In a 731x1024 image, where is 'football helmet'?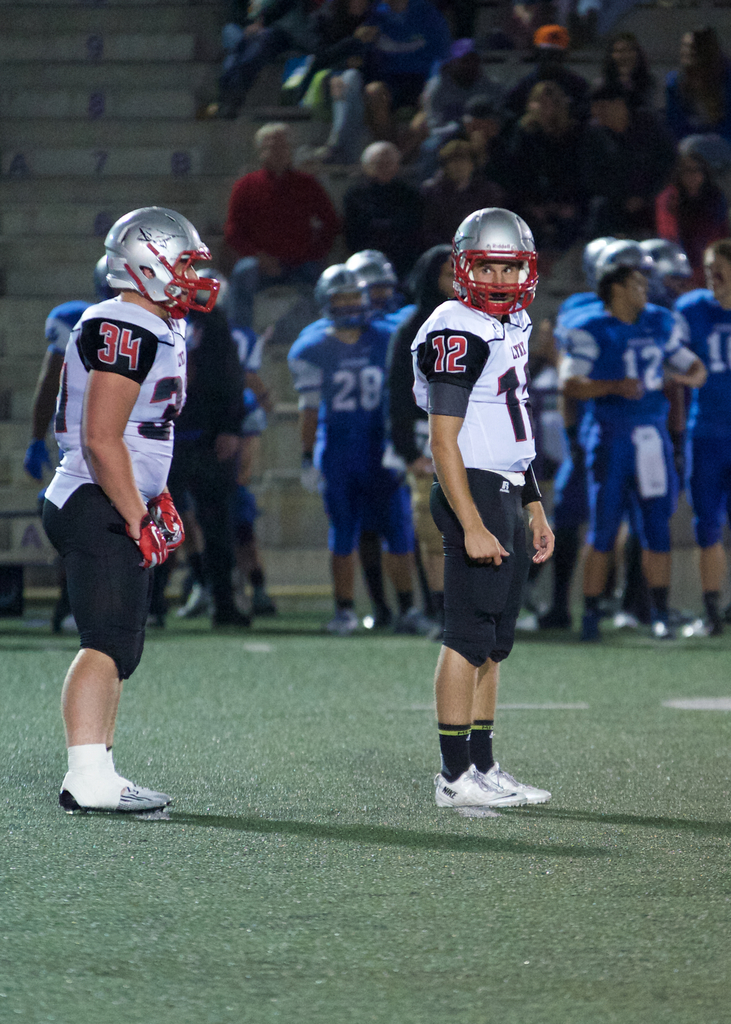
[left=591, top=239, right=659, bottom=310].
